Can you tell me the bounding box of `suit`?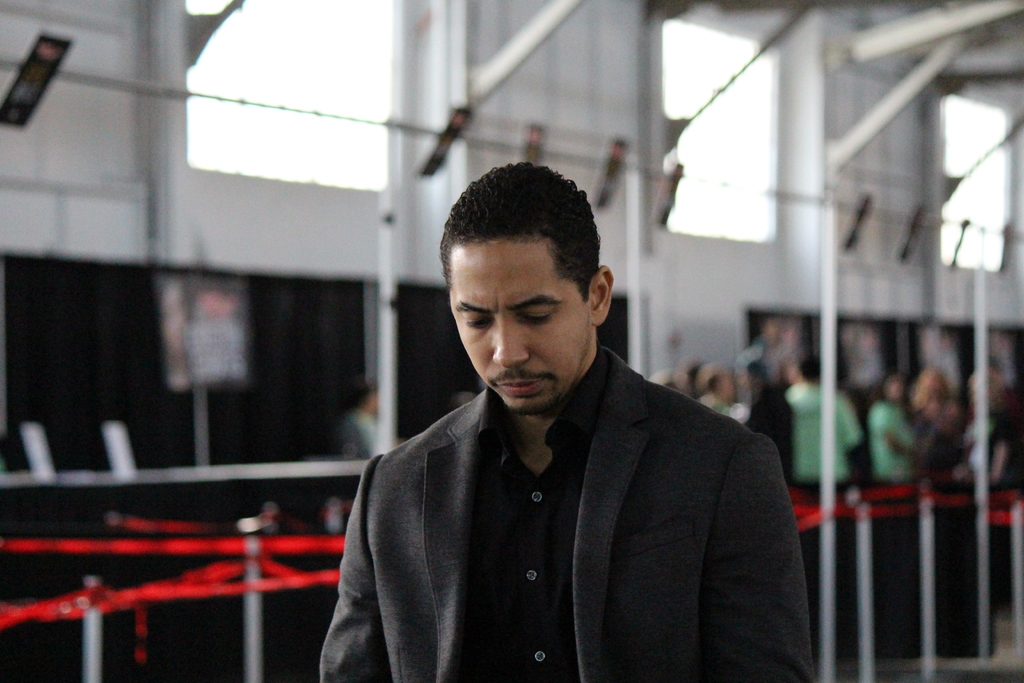
{"left": 342, "top": 293, "right": 811, "bottom": 668}.
